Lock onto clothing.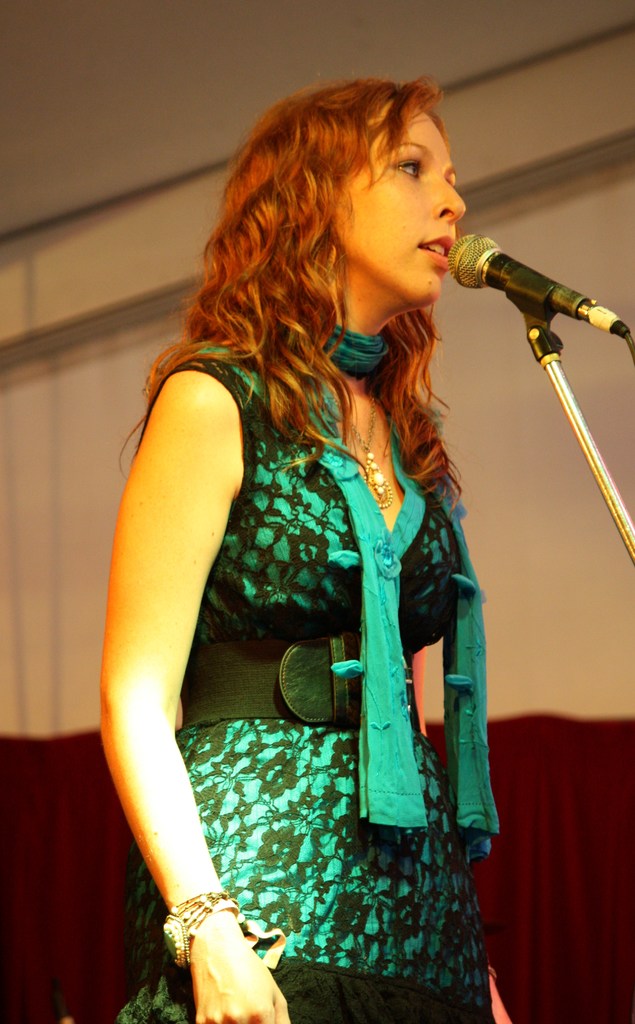
Locked: bbox=[117, 233, 520, 988].
